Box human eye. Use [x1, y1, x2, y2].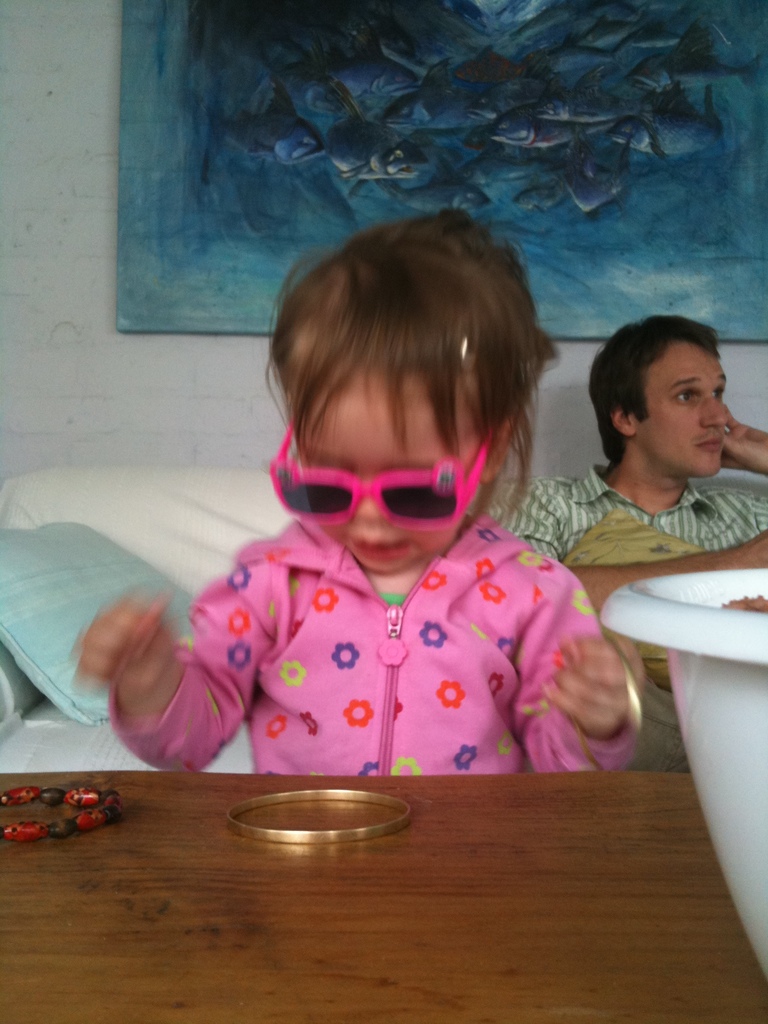
[709, 383, 727, 404].
